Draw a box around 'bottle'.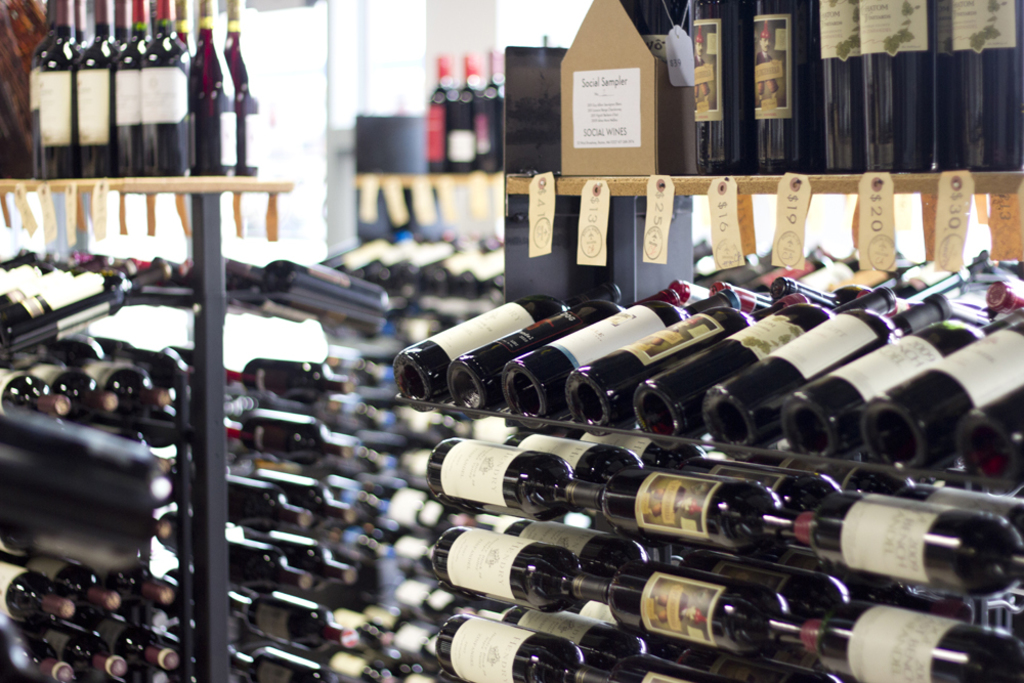
pyautogui.locateOnScreen(751, 0, 815, 180).
